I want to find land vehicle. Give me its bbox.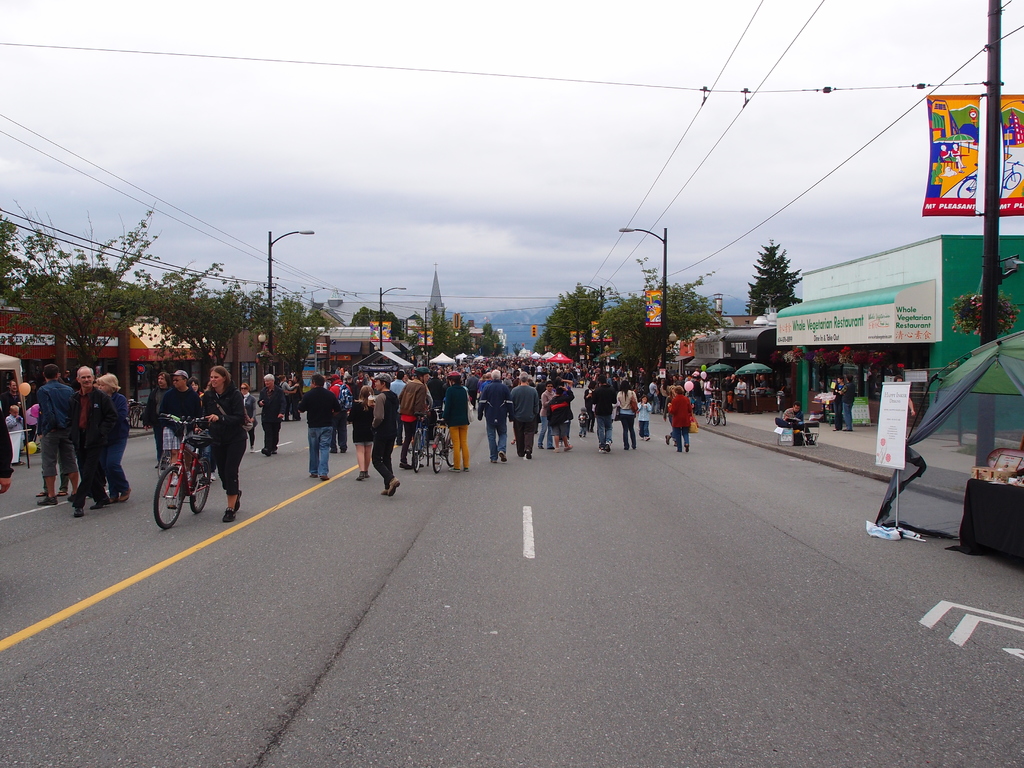
<bbox>142, 430, 236, 532</bbox>.
